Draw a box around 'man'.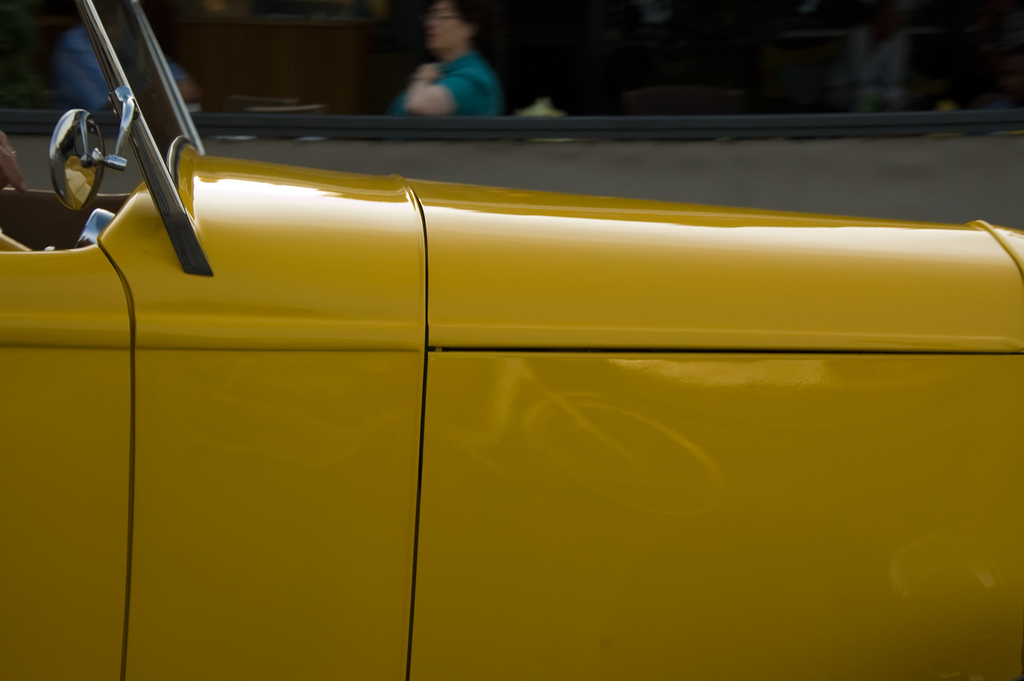
<region>369, 14, 520, 106</region>.
